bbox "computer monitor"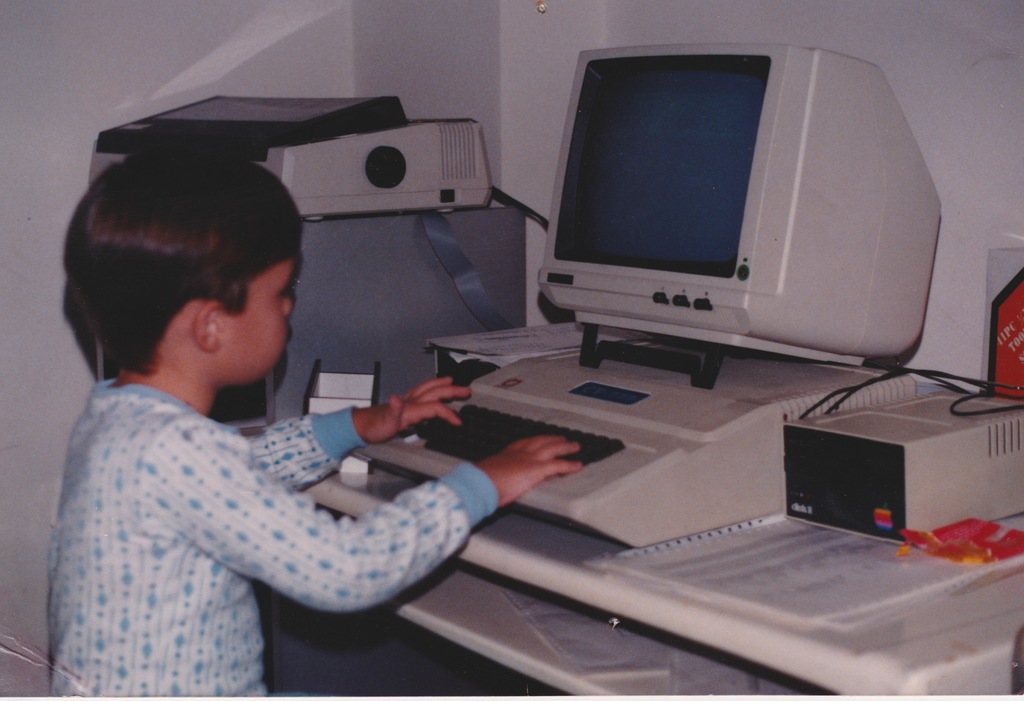
Rect(527, 24, 918, 373)
